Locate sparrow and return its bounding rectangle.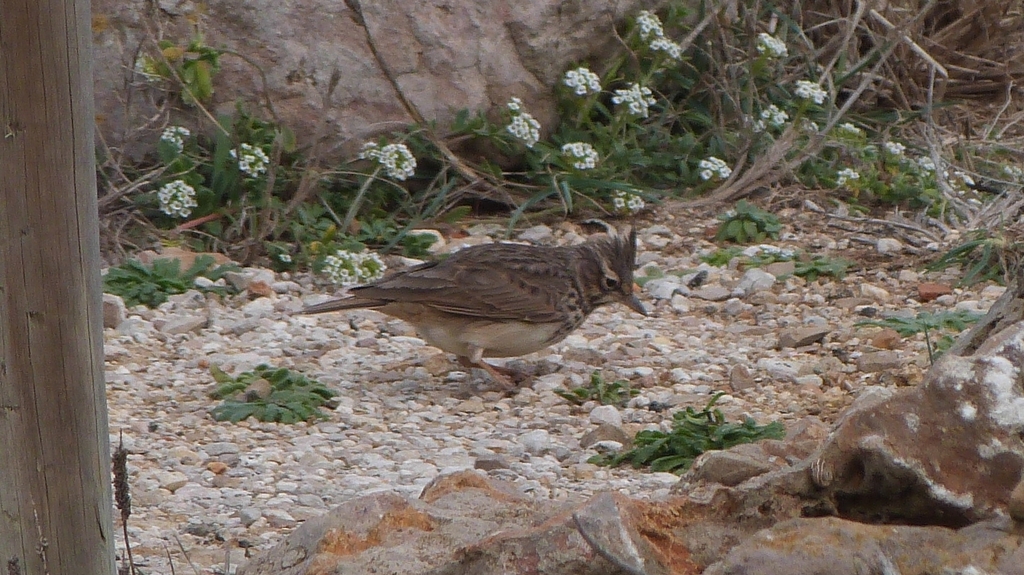
<box>299,227,648,392</box>.
